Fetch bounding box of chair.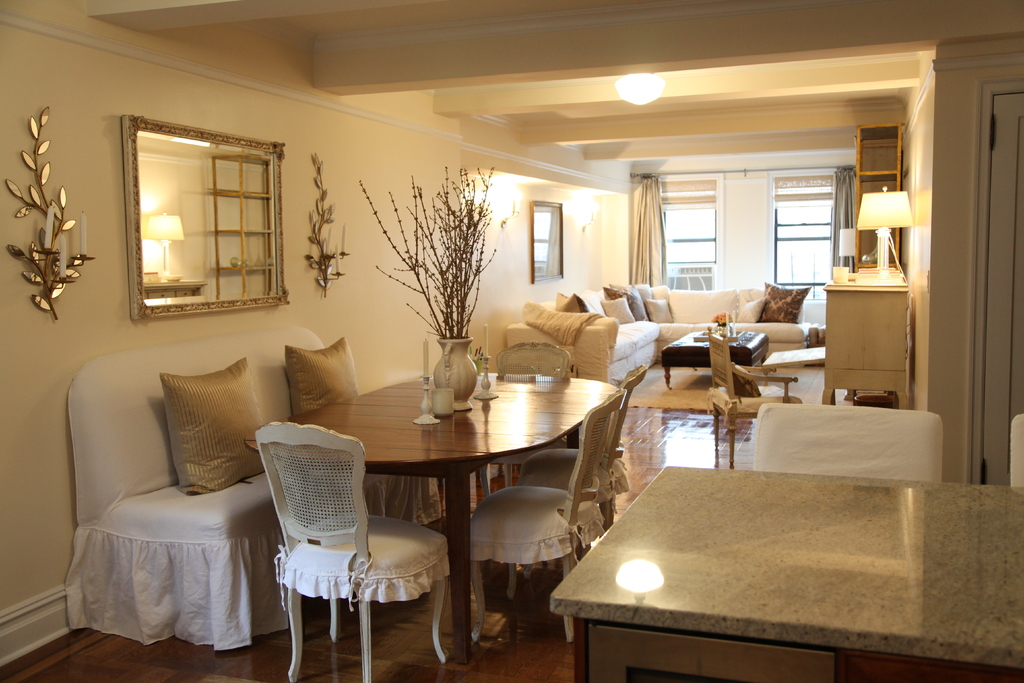
Bbox: 463,389,619,648.
